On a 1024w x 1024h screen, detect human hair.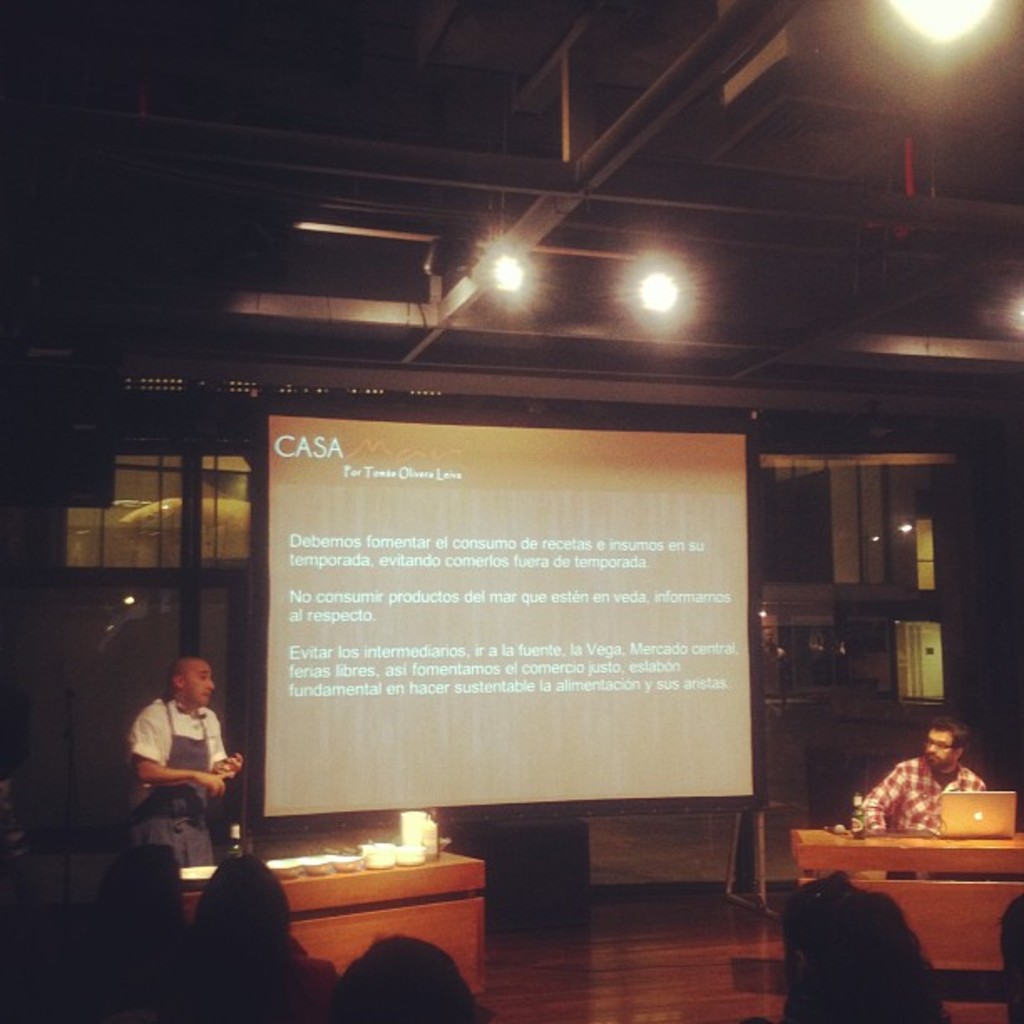
detection(924, 711, 965, 748).
